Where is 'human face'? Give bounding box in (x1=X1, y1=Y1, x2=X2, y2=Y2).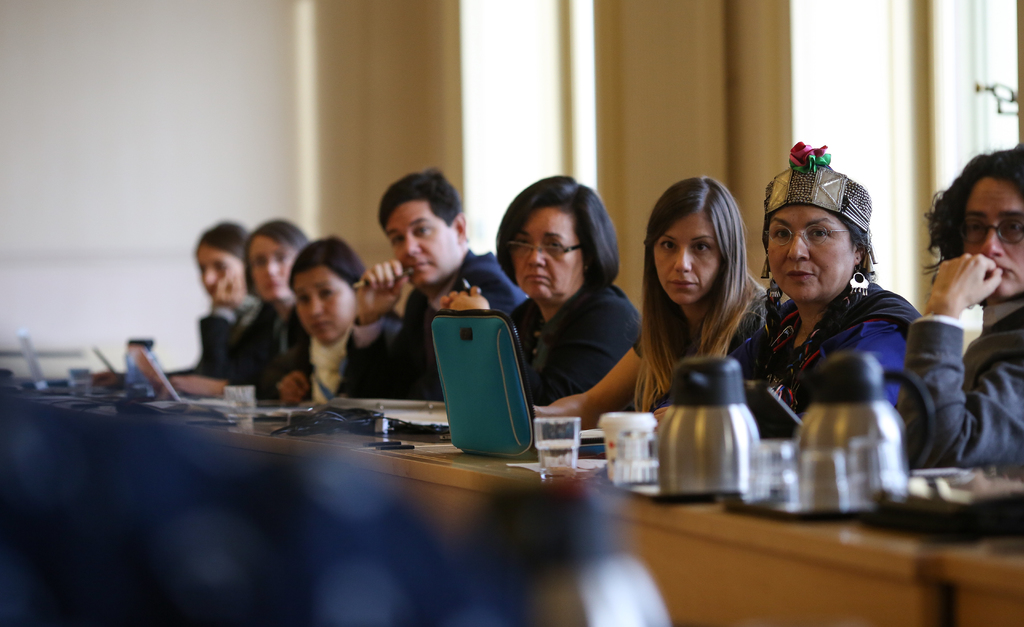
(x1=963, y1=174, x2=1023, y2=299).
